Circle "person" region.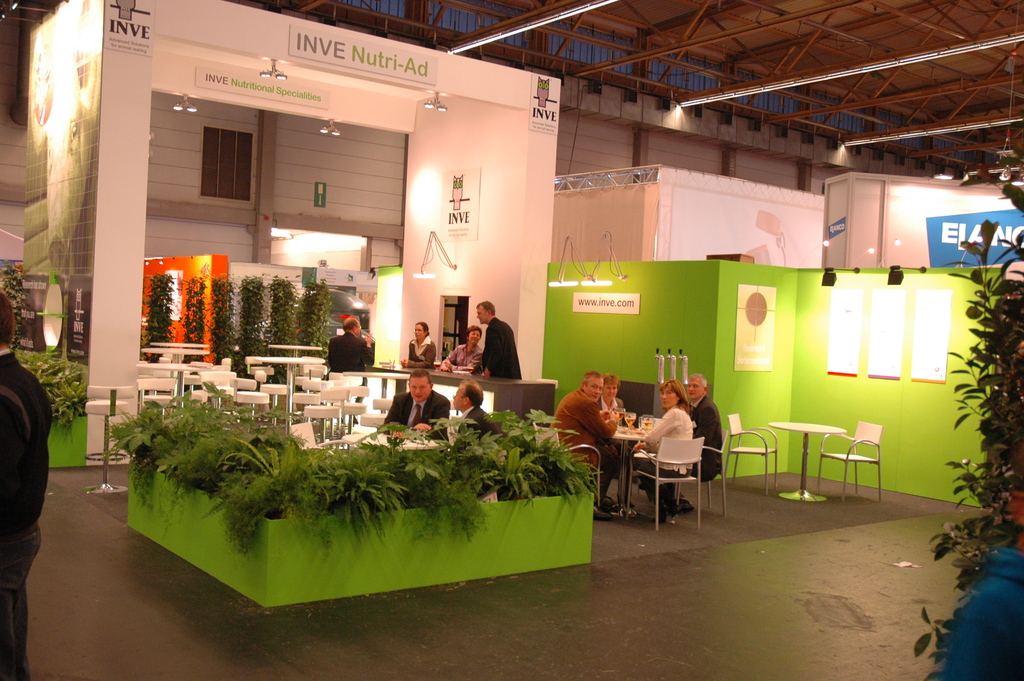
Region: (left=470, top=293, right=522, bottom=404).
